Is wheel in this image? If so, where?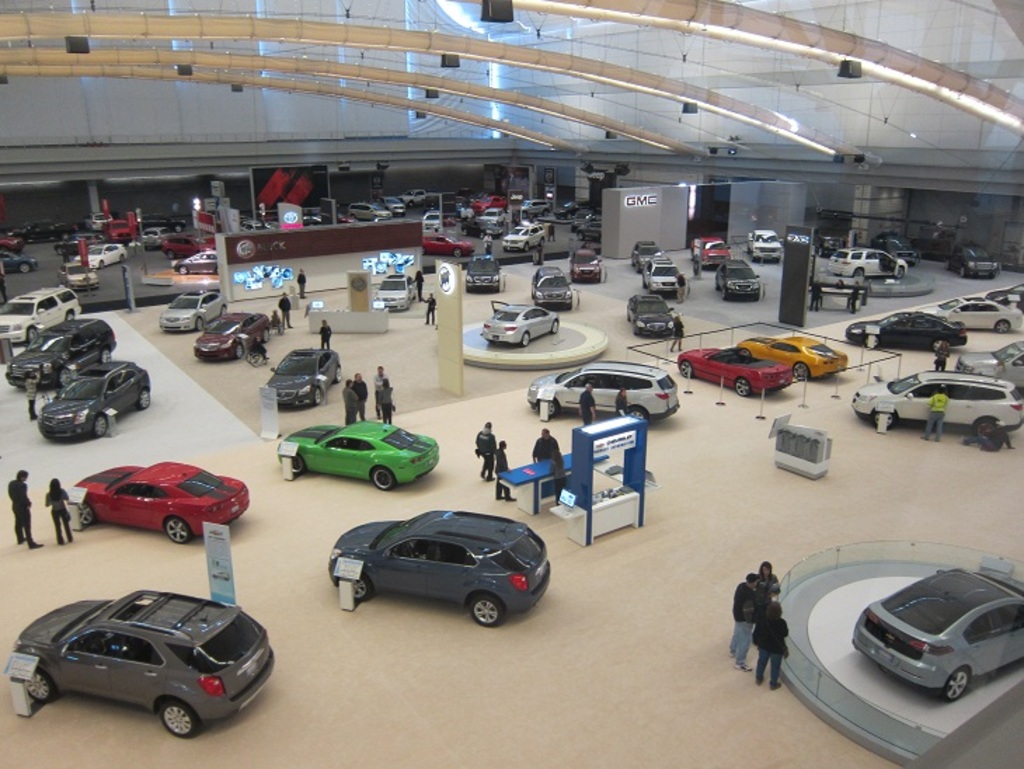
Yes, at 177, 267, 188, 275.
